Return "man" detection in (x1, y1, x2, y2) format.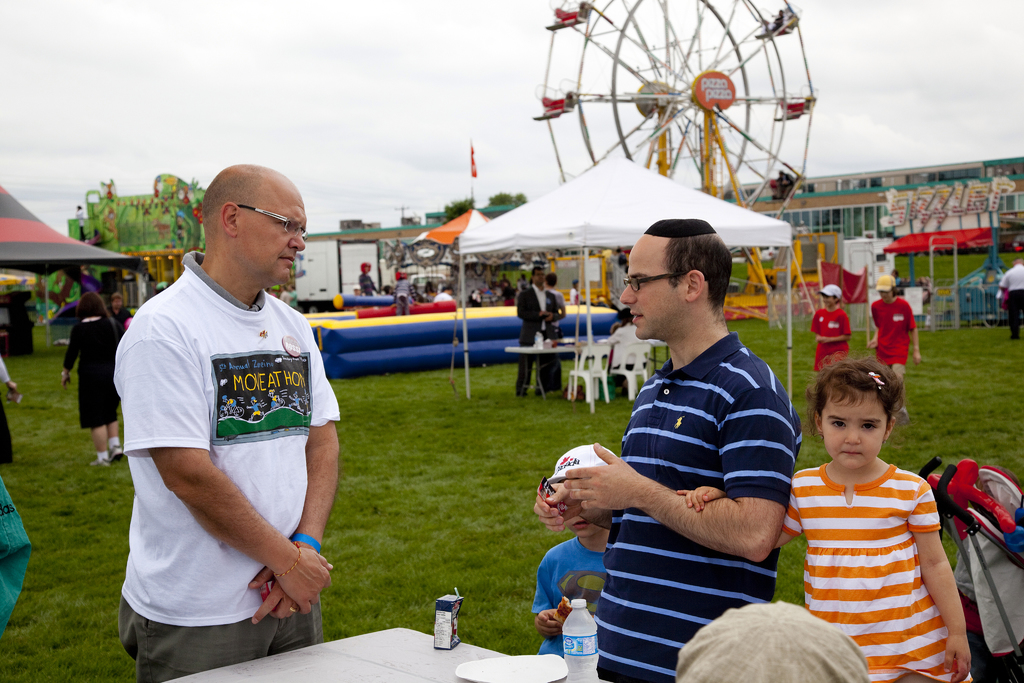
(535, 217, 805, 682).
